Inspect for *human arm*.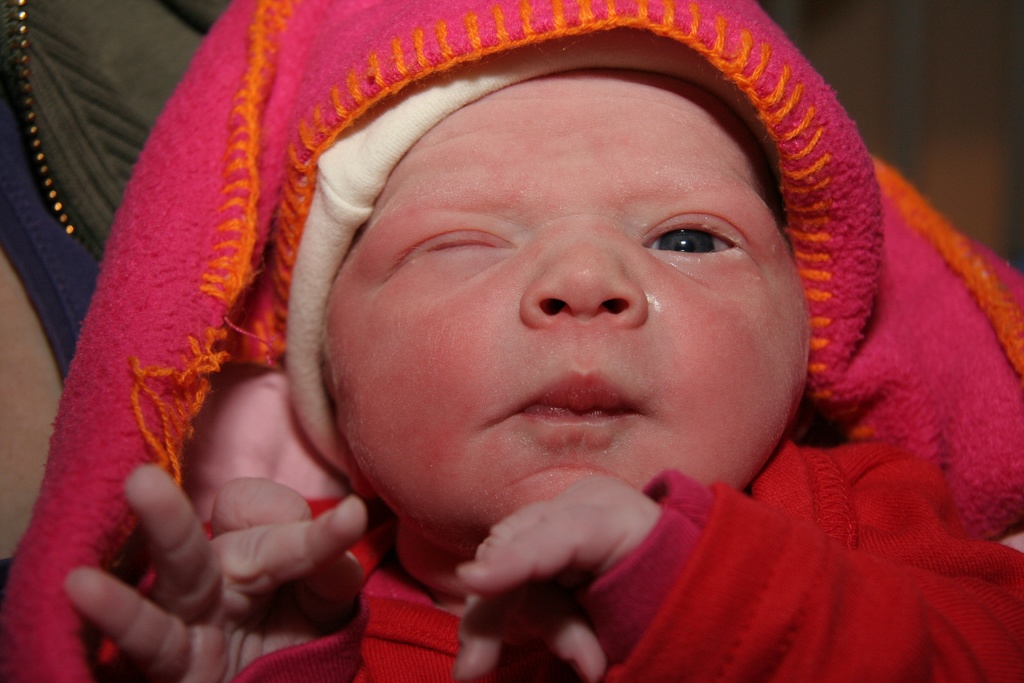
Inspection: (left=452, top=521, right=1023, bottom=679).
